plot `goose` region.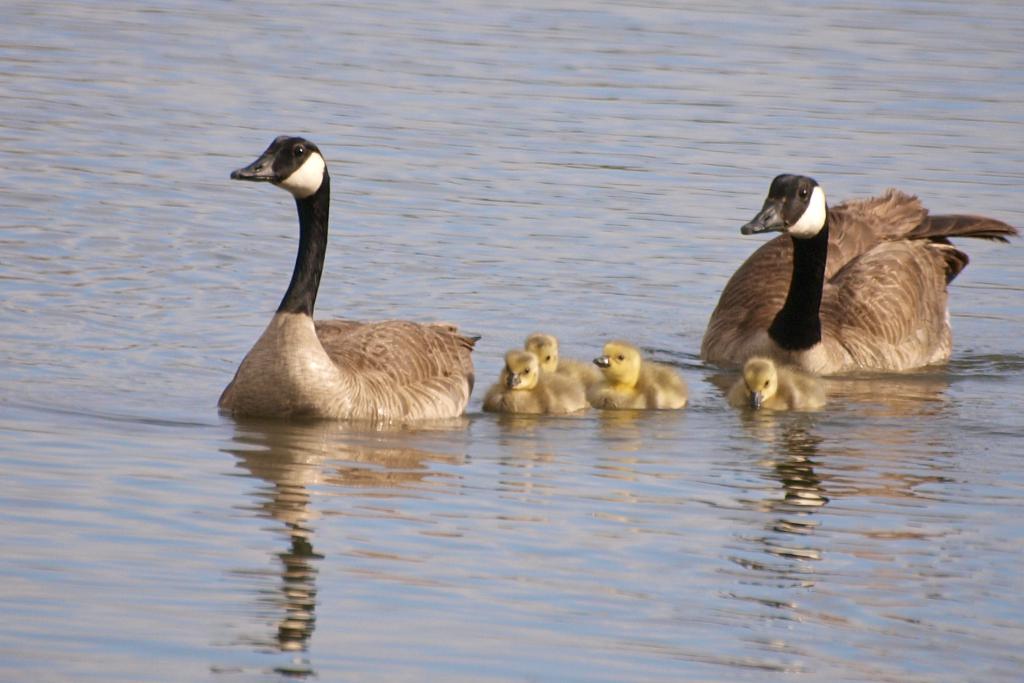
Plotted at 219/132/483/408.
